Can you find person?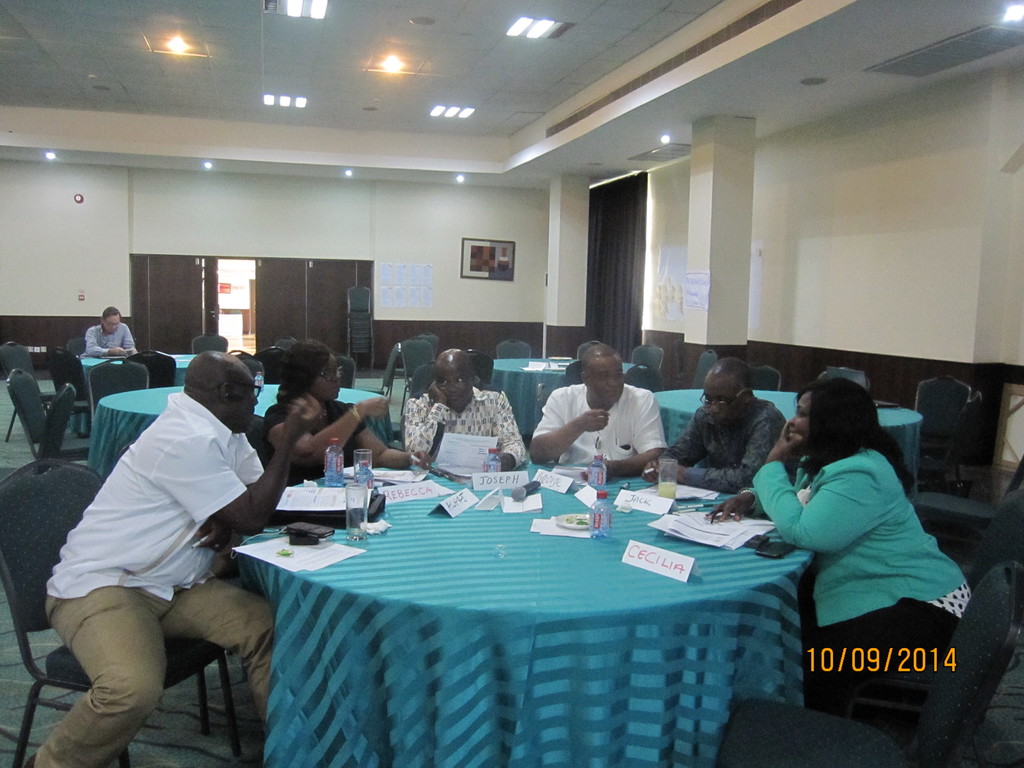
Yes, bounding box: (257, 337, 436, 522).
